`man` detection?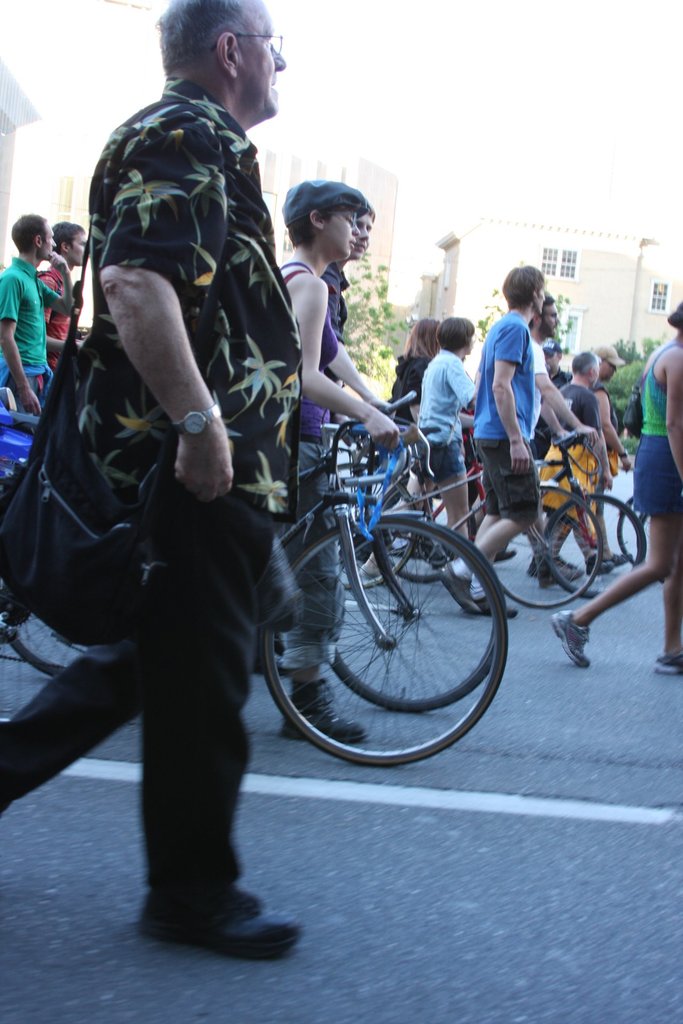
(34, 19, 324, 949)
